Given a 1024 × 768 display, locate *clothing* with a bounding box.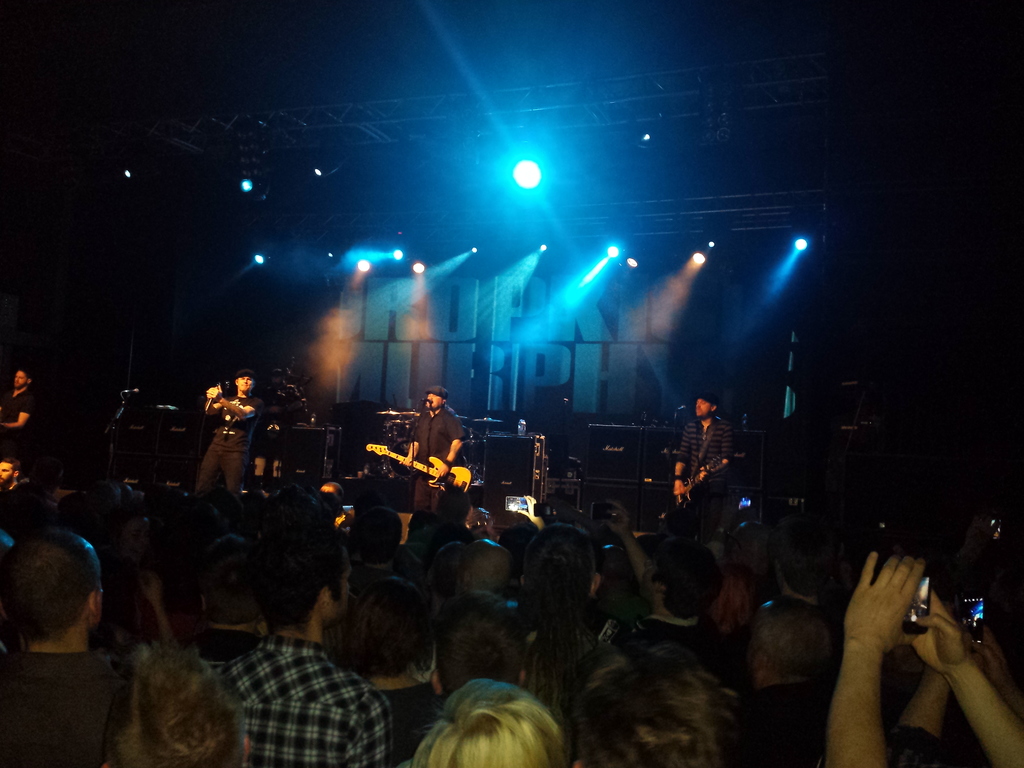
Located: crop(1, 647, 146, 767).
